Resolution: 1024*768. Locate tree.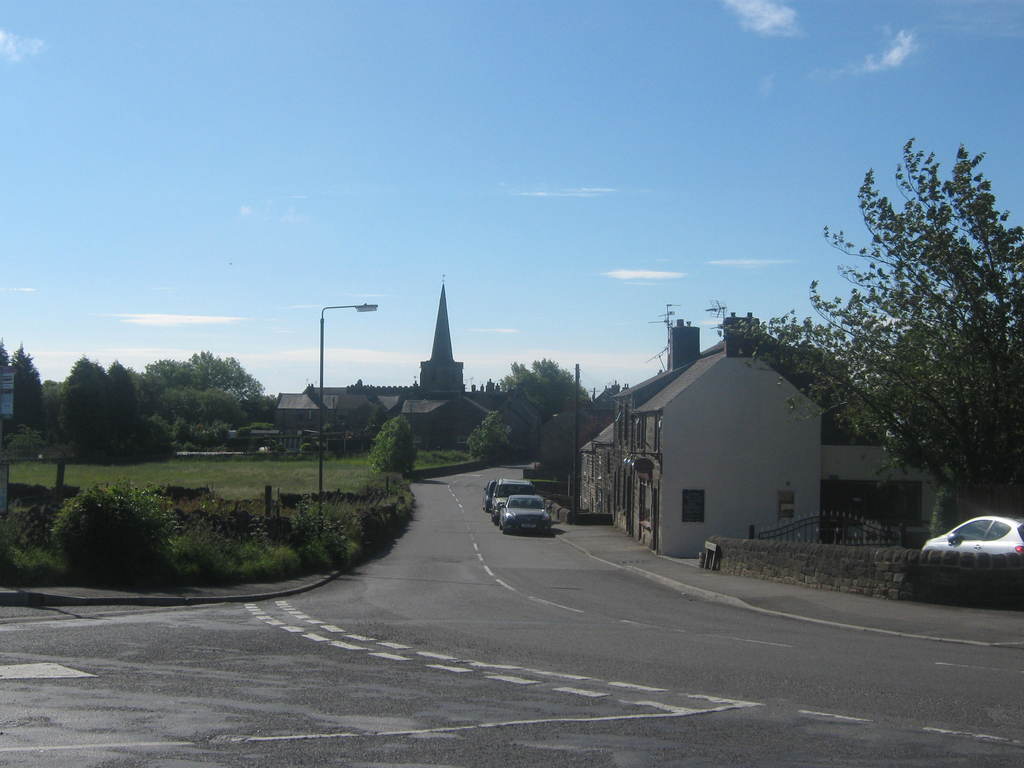
detection(45, 349, 180, 462).
